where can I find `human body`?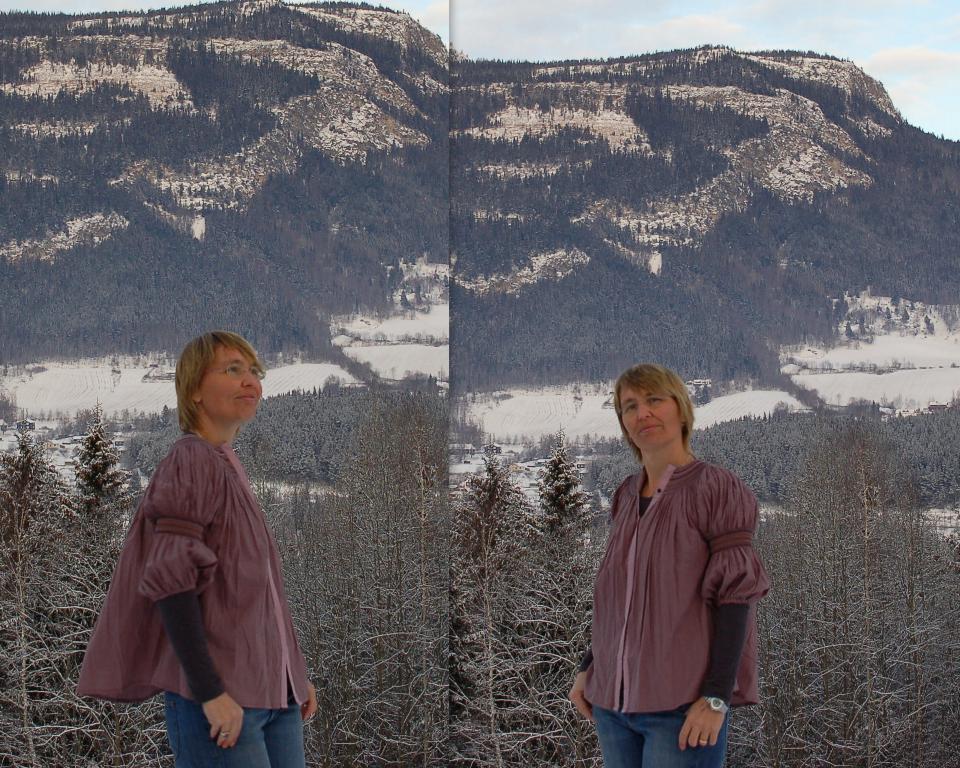
You can find it at BBox(79, 332, 317, 767).
